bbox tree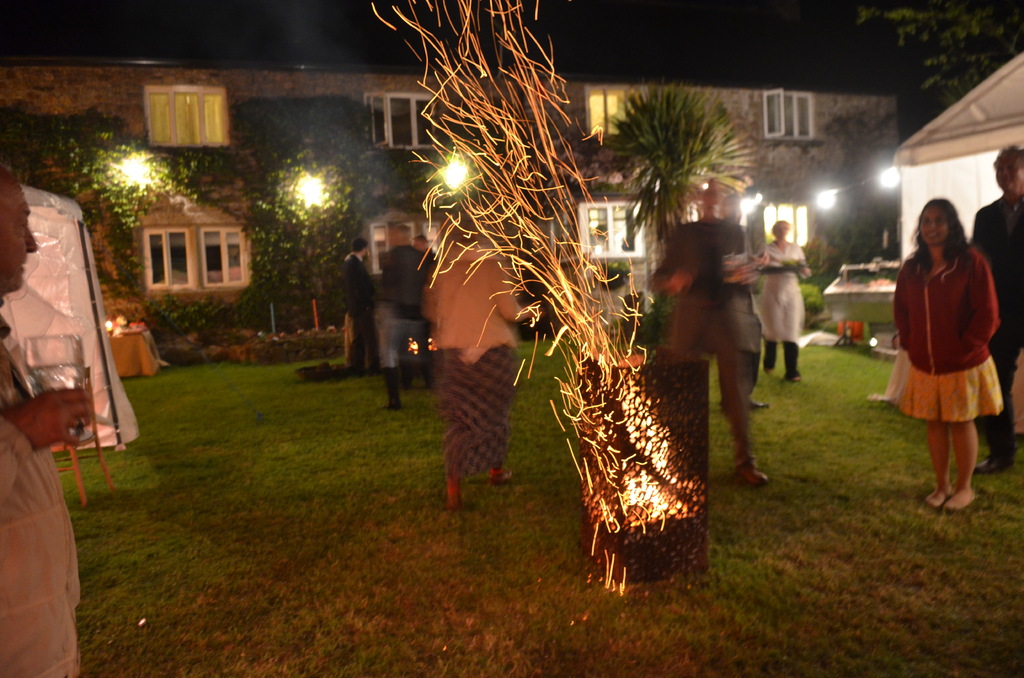
Rect(860, 0, 1023, 108)
